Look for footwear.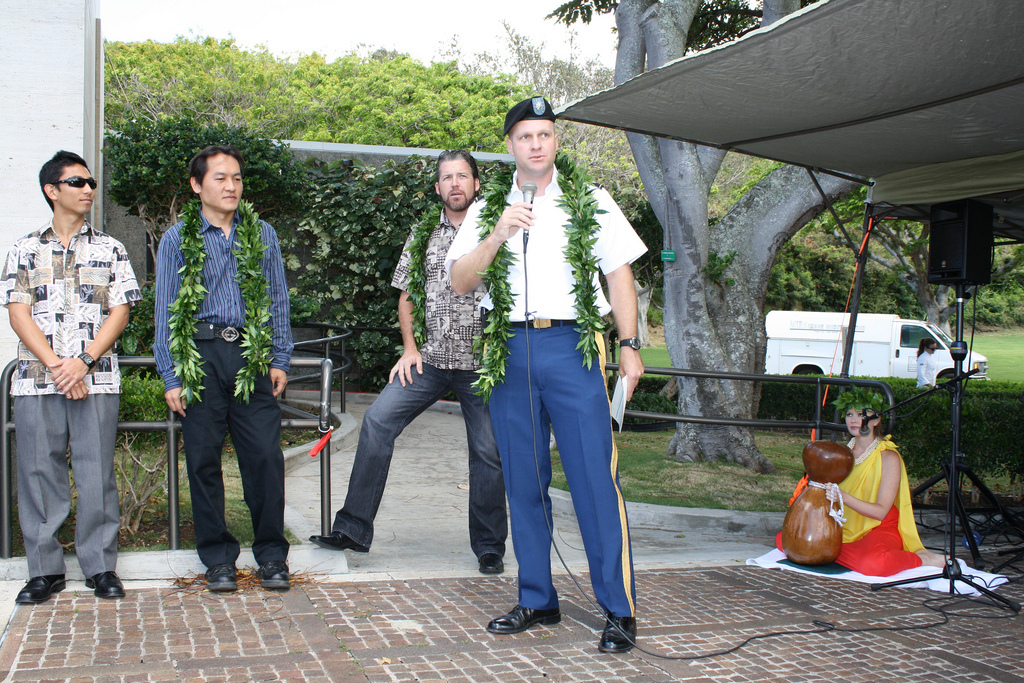
Found: {"left": 256, "top": 560, "right": 282, "bottom": 589}.
